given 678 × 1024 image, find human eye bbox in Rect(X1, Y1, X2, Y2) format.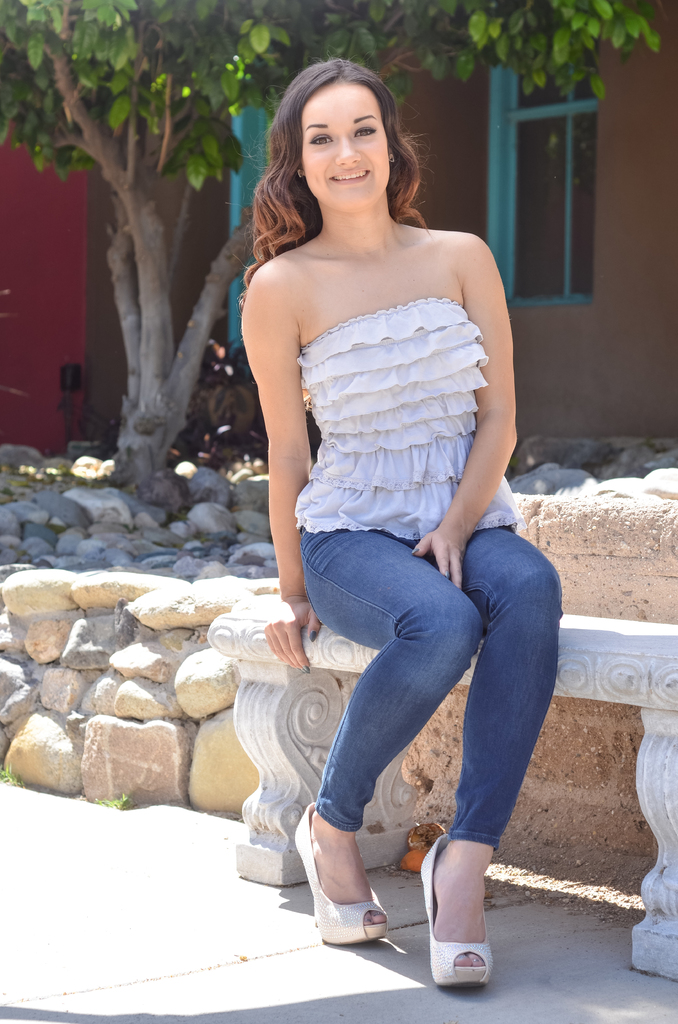
Rect(352, 122, 377, 140).
